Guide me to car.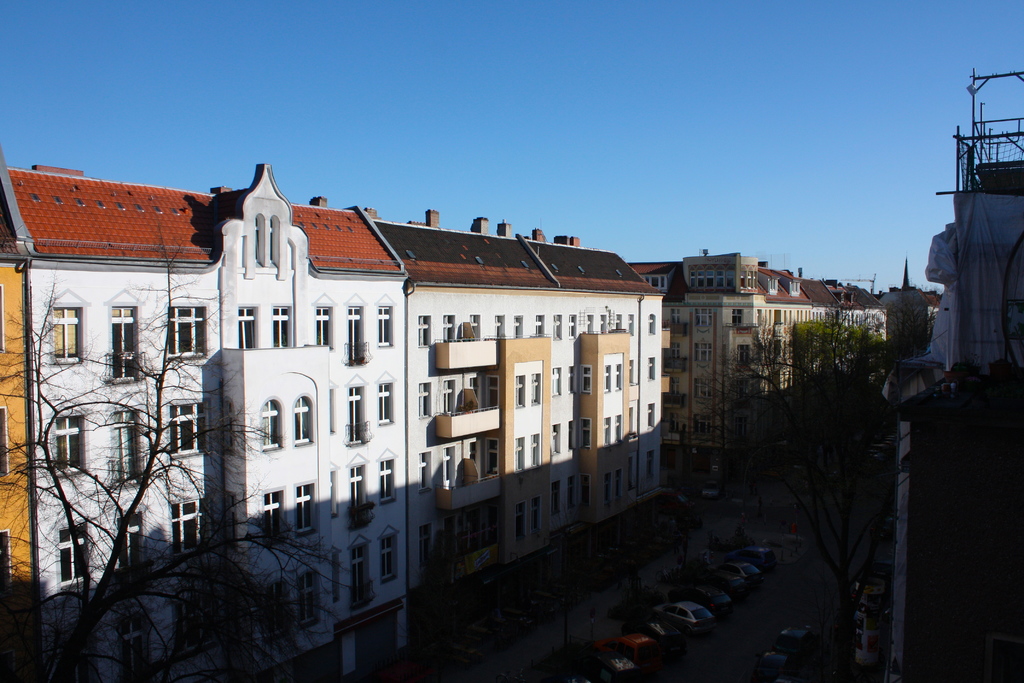
Guidance: select_region(861, 441, 886, 472).
